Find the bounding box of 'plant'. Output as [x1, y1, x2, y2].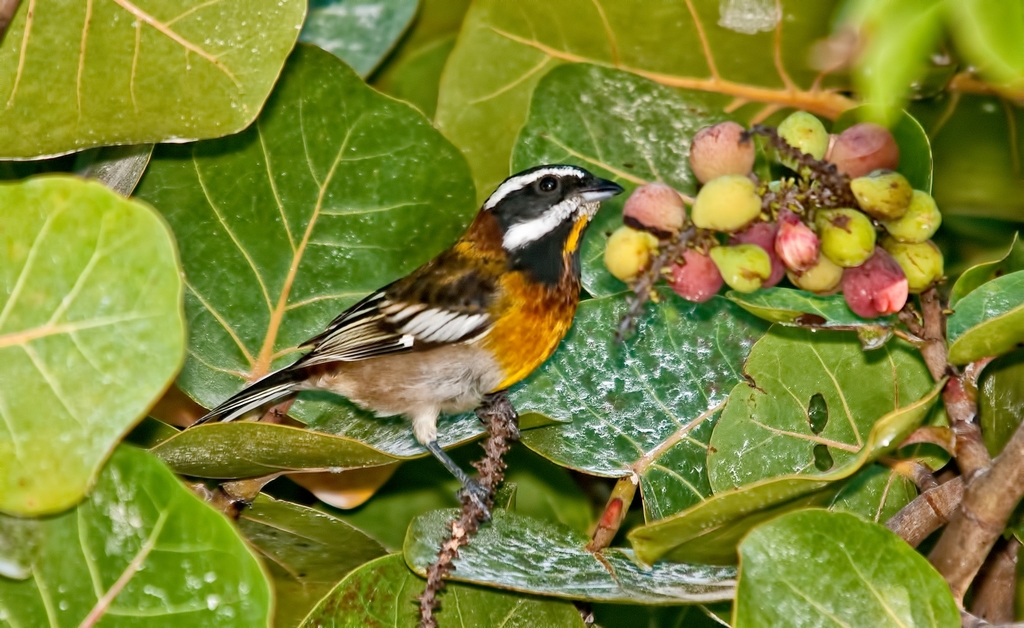
[173, 29, 1001, 611].
